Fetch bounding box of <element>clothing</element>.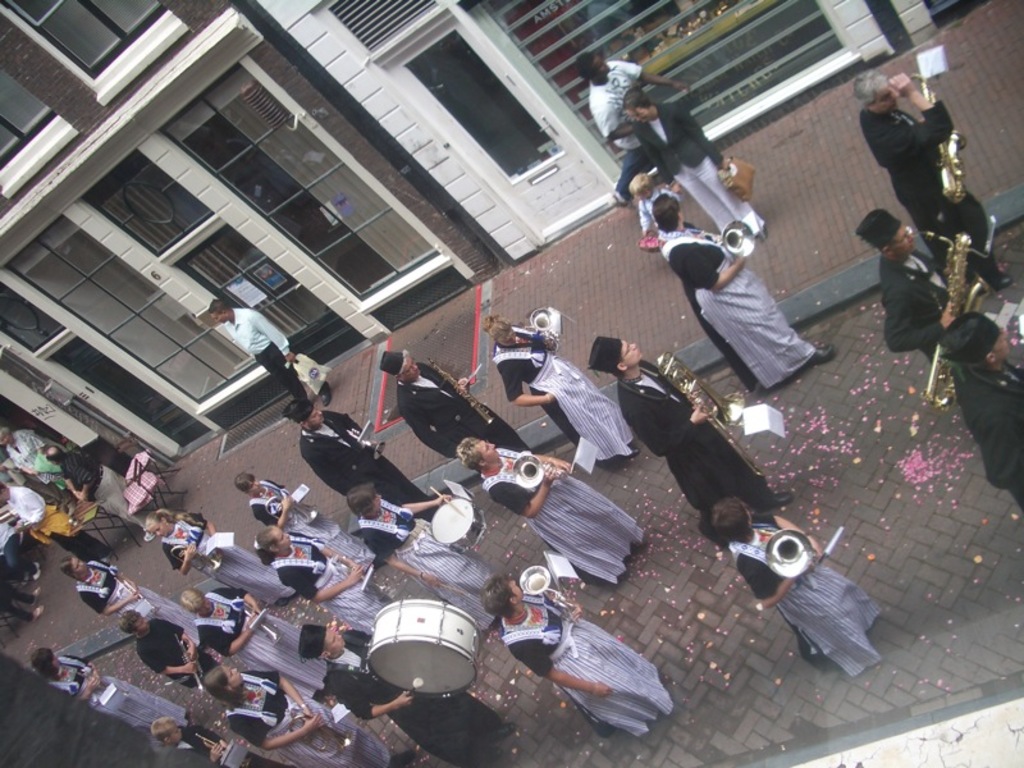
Bbox: detection(879, 250, 961, 365).
